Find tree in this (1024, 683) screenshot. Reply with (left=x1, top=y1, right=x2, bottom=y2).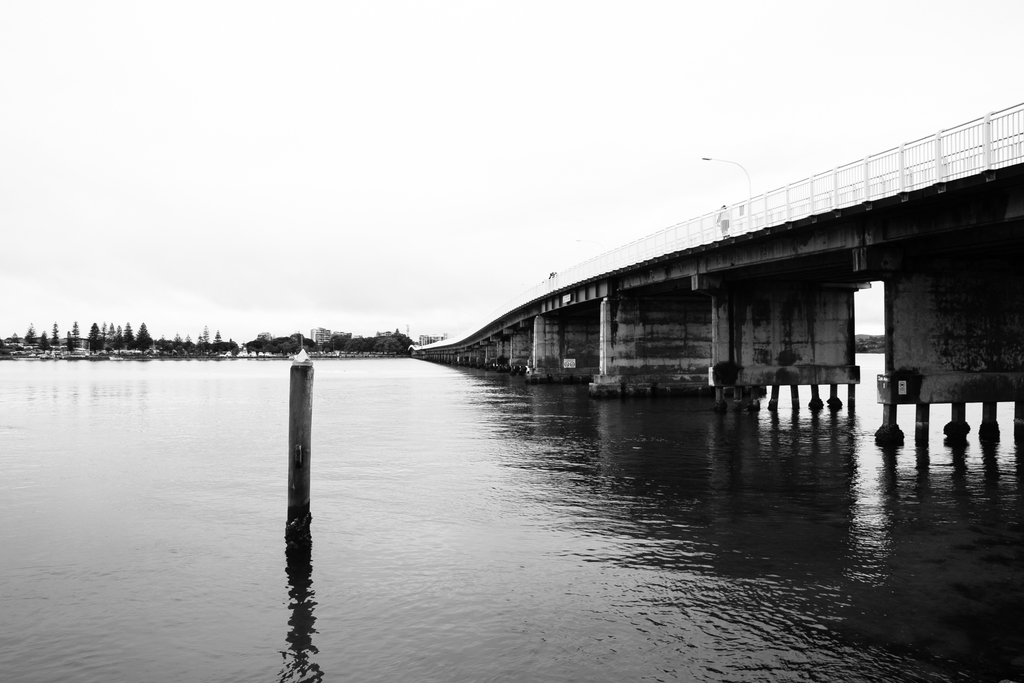
(left=36, top=336, right=50, bottom=350).
